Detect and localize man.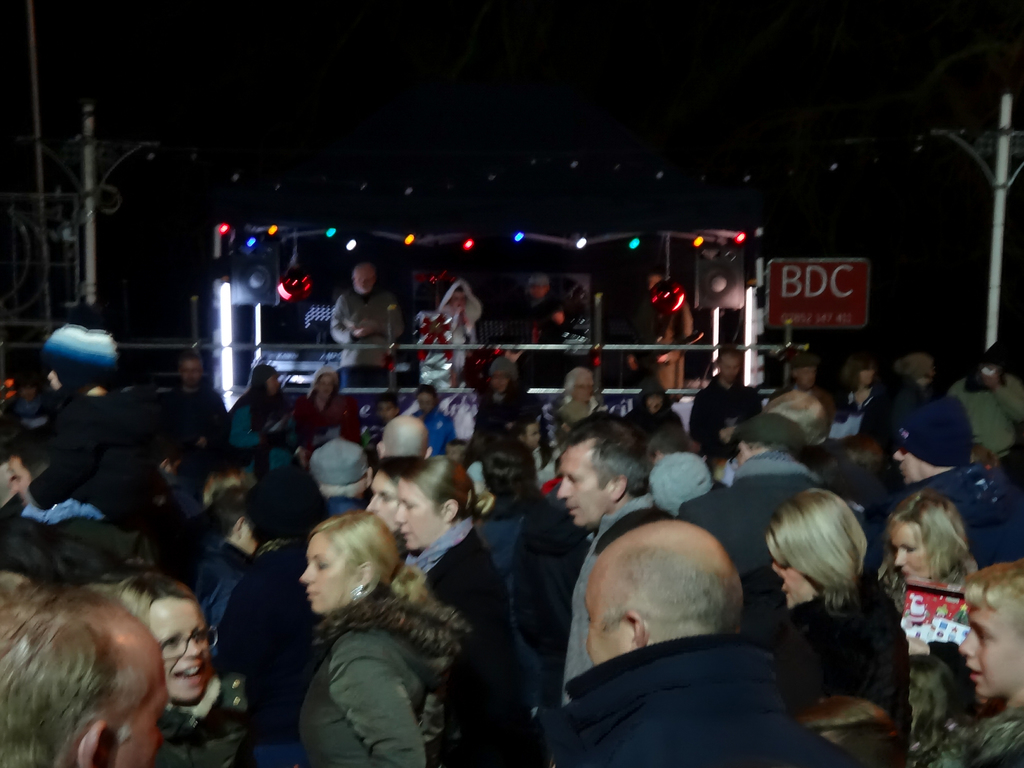
Localized at 377:412:429:461.
